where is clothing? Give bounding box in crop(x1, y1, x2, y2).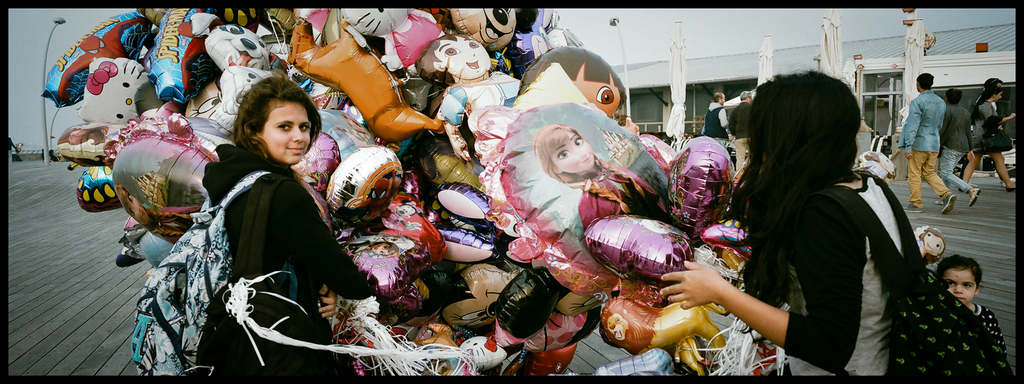
crop(155, 207, 204, 244).
